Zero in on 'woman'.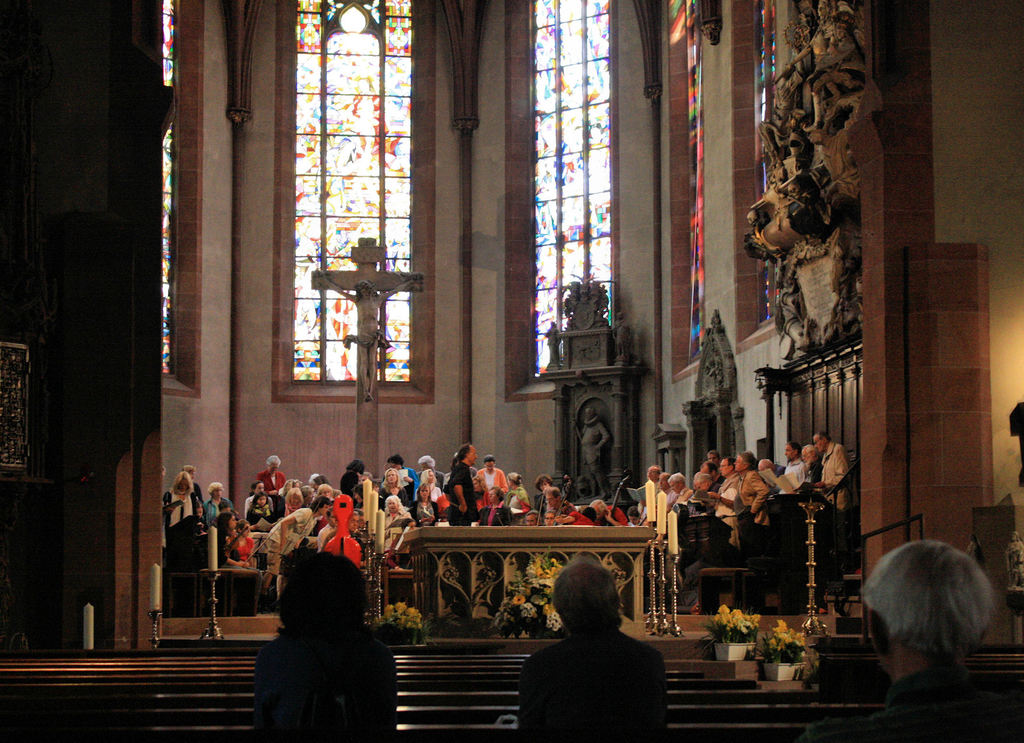
Zeroed in: rect(214, 513, 244, 568).
